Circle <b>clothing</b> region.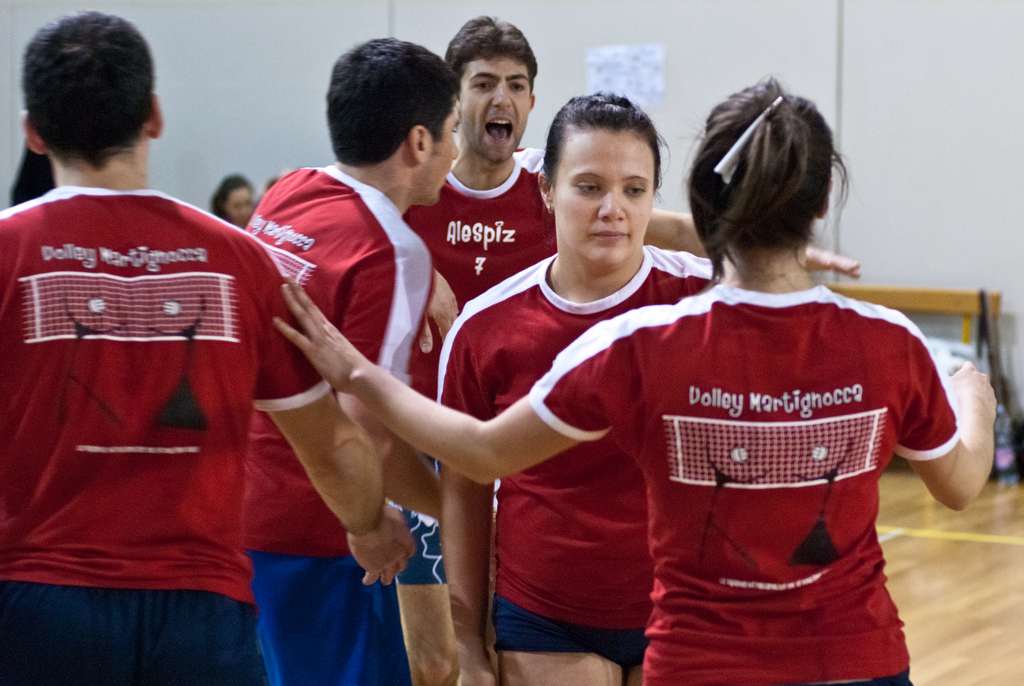
Region: (430,243,723,672).
